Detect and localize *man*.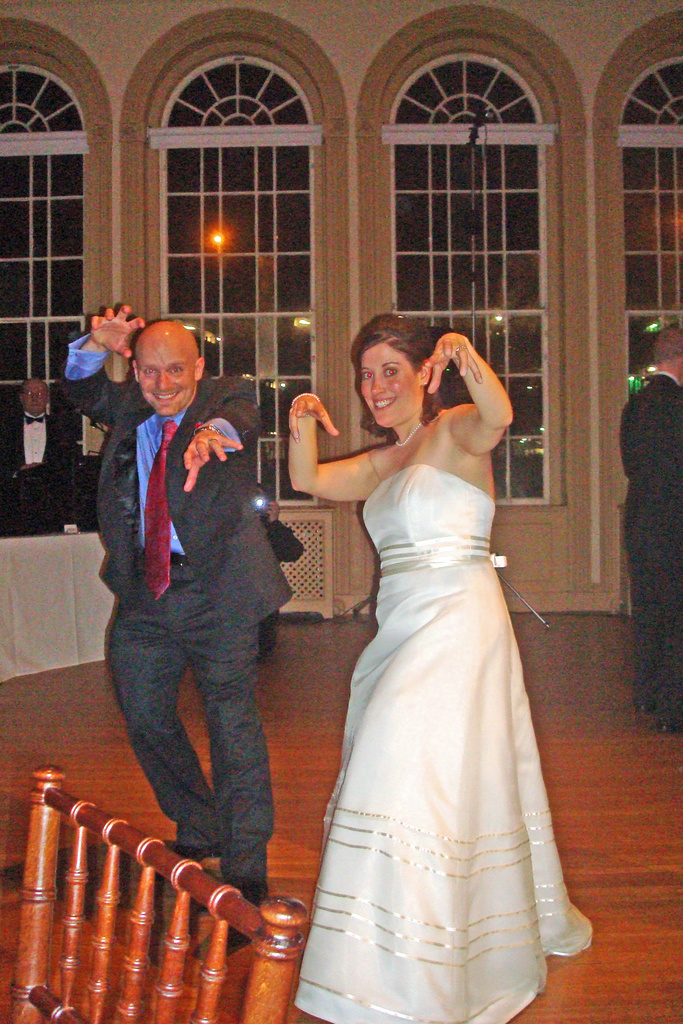
Localized at box(57, 303, 289, 957).
